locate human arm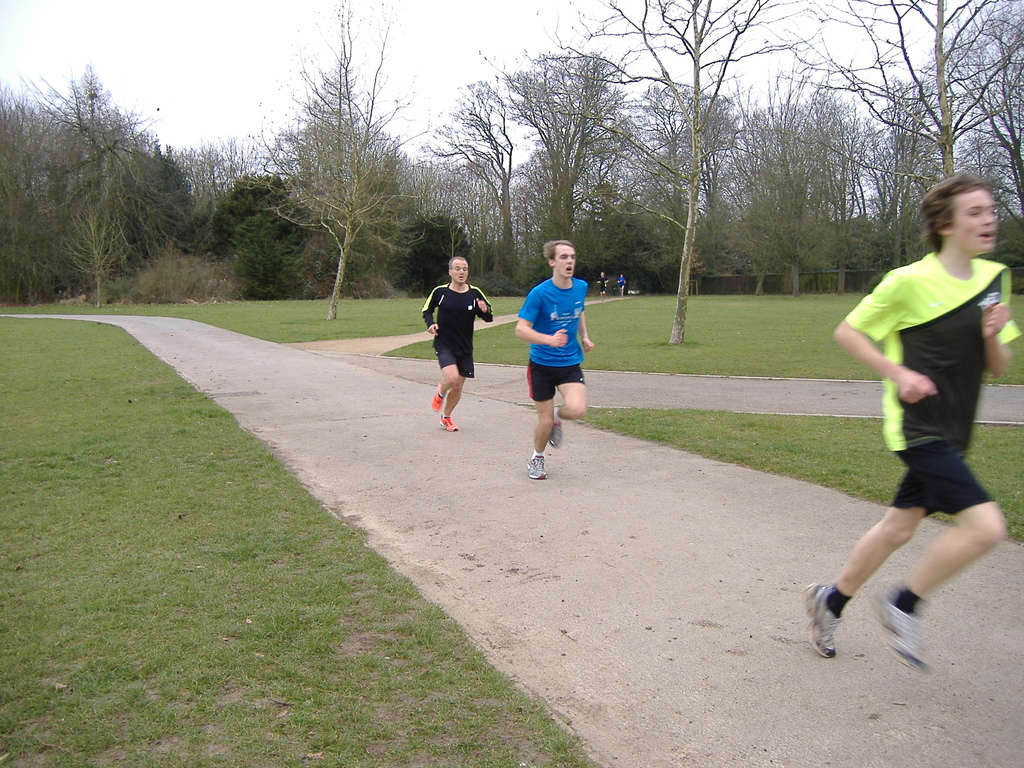
region(845, 306, 934, 410)
